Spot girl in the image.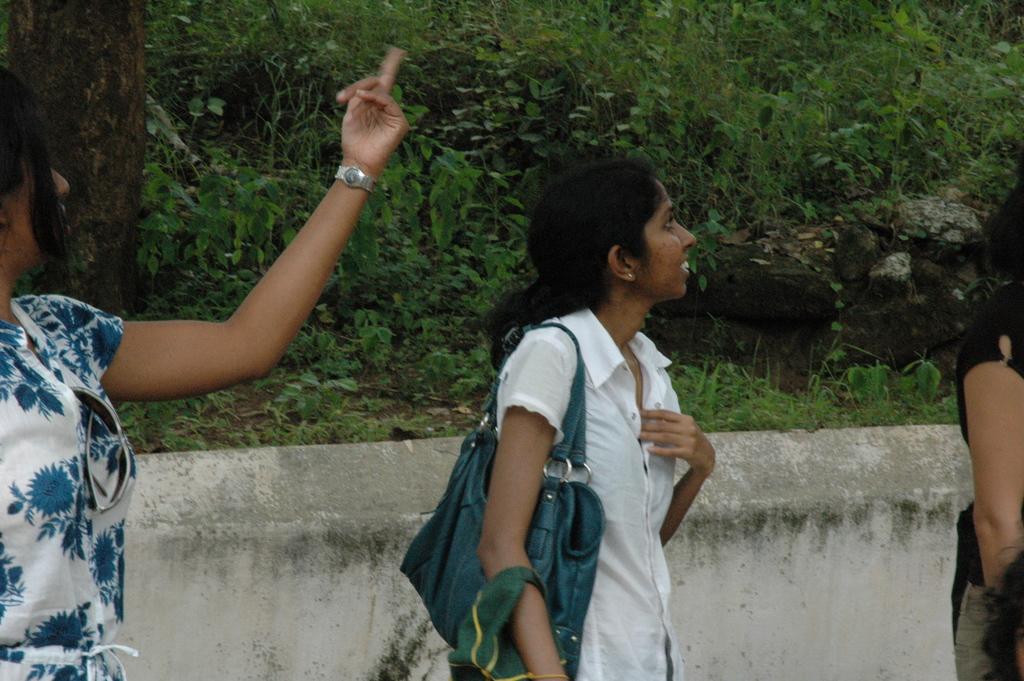
girl found at pyautogui.locateOnScreen(483, 155, 720, 680).
